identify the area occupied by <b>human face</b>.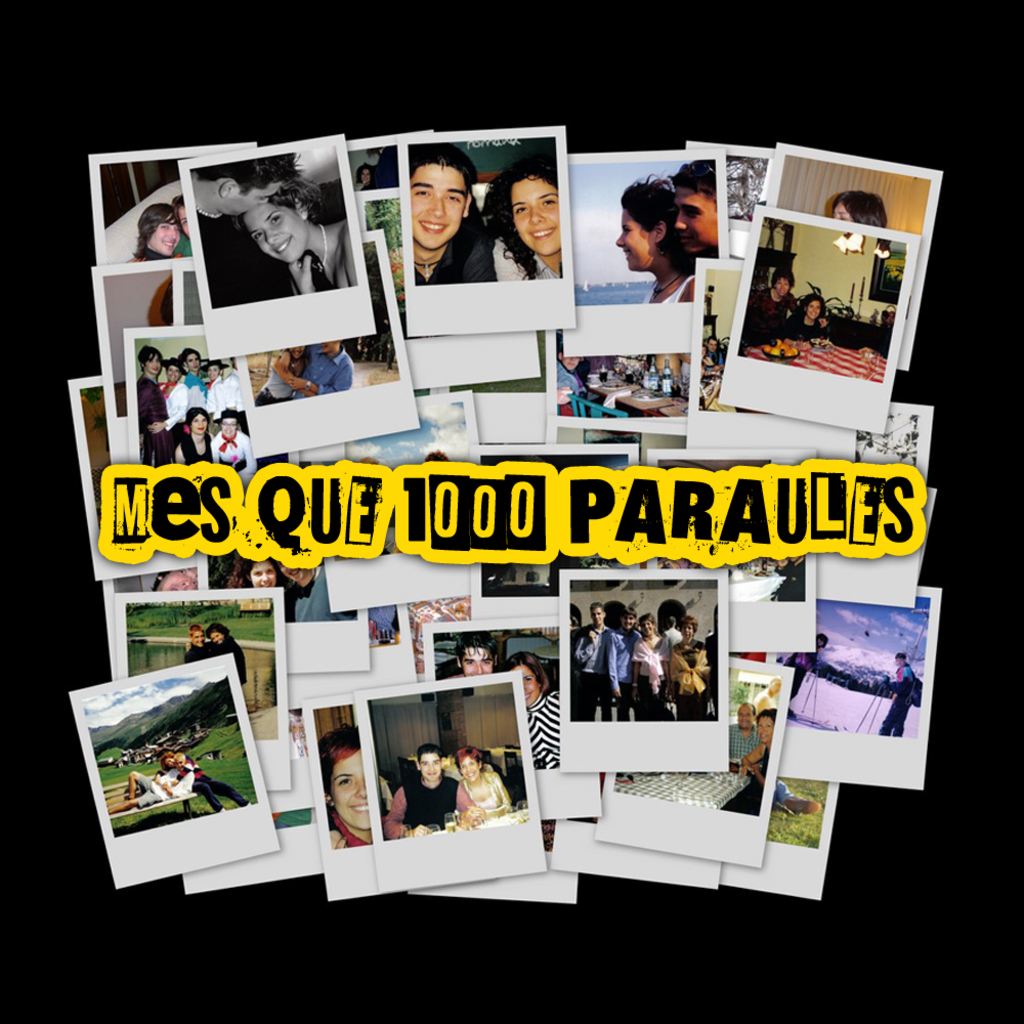
Area: 414, 744, 440, 778.
